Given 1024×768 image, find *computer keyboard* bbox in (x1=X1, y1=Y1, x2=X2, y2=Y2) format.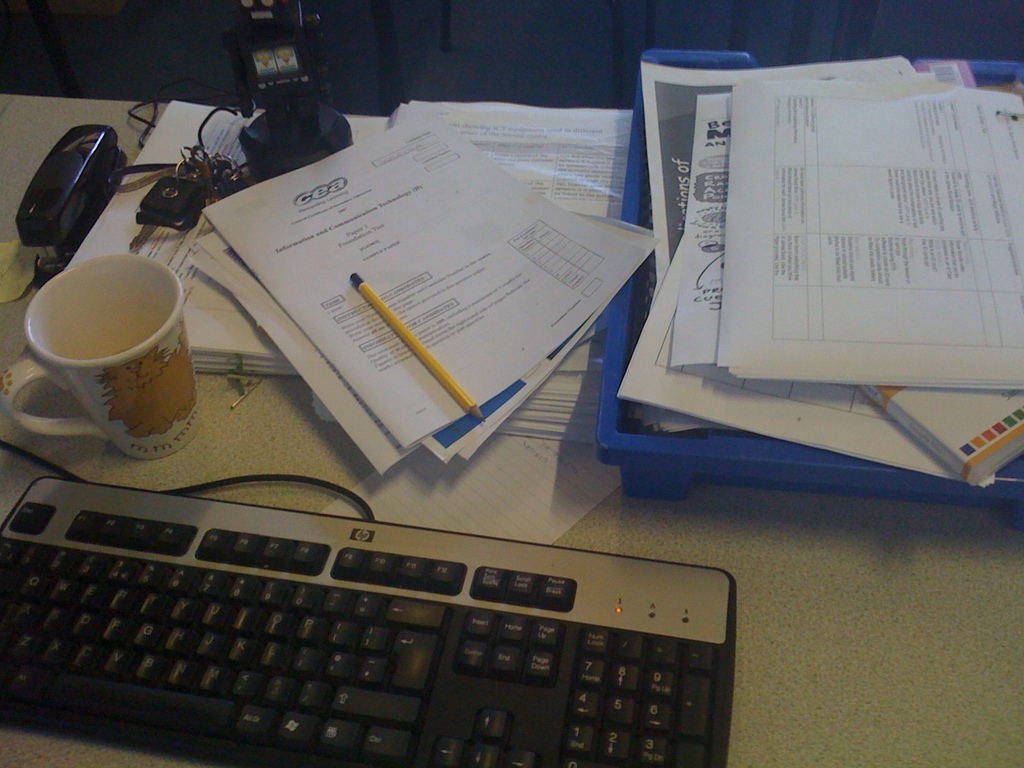
(x1=0, y1=471, x2=740, y2=767).
